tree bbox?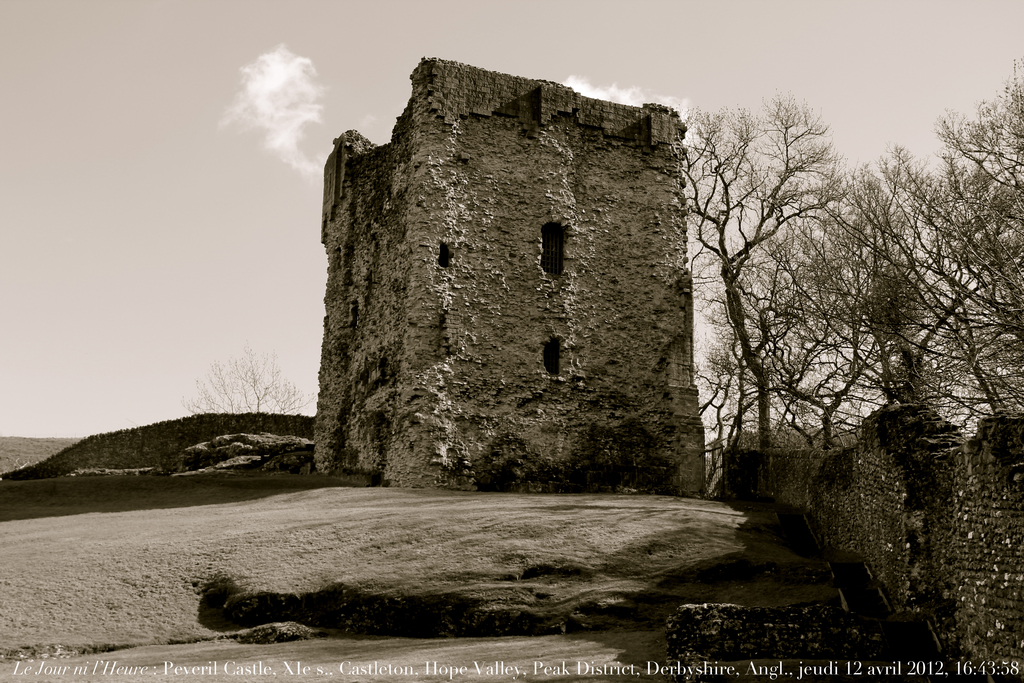
region(669, 122, 1000, 551)
